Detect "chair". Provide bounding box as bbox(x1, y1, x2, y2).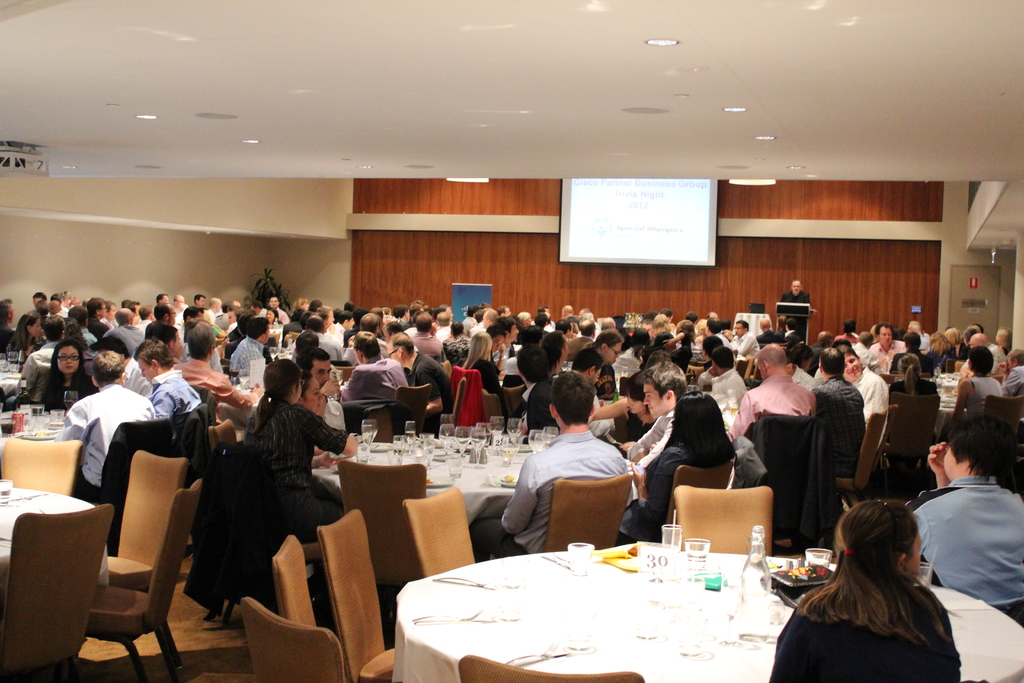
bbox(875, 389, 945, 493).
